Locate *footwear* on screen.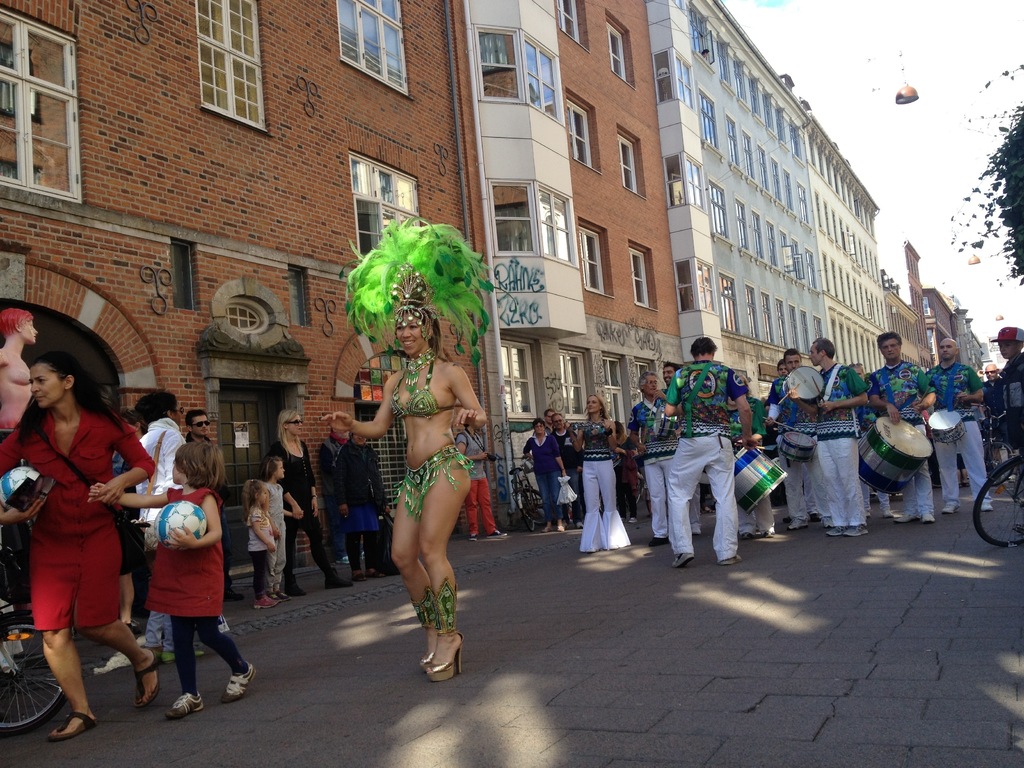
On screen at box=[268, 590, 289, 600].
